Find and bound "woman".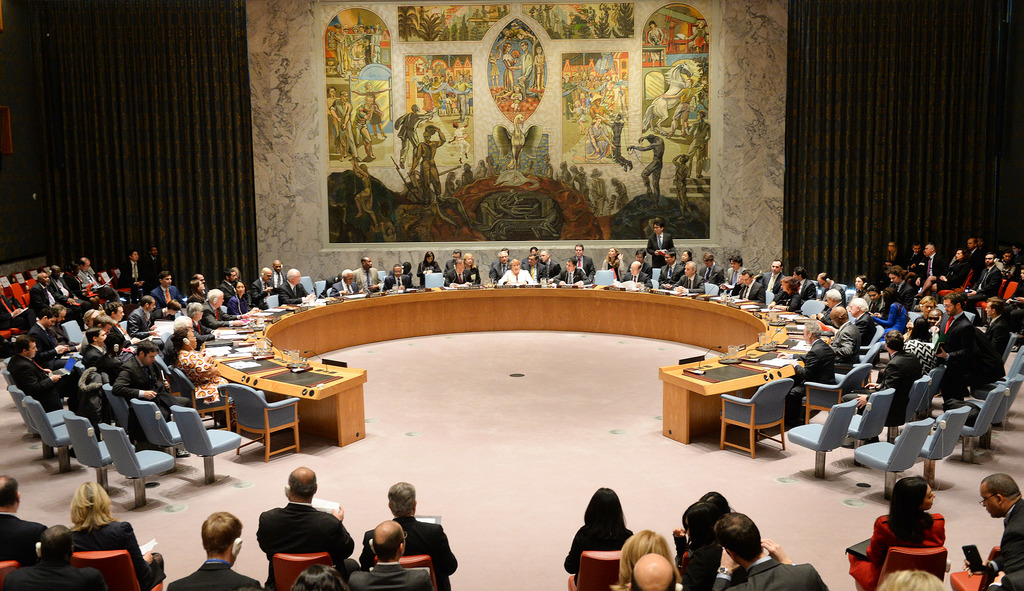
Bound: (x1=229, y1=282, x2=252, y2=316).
